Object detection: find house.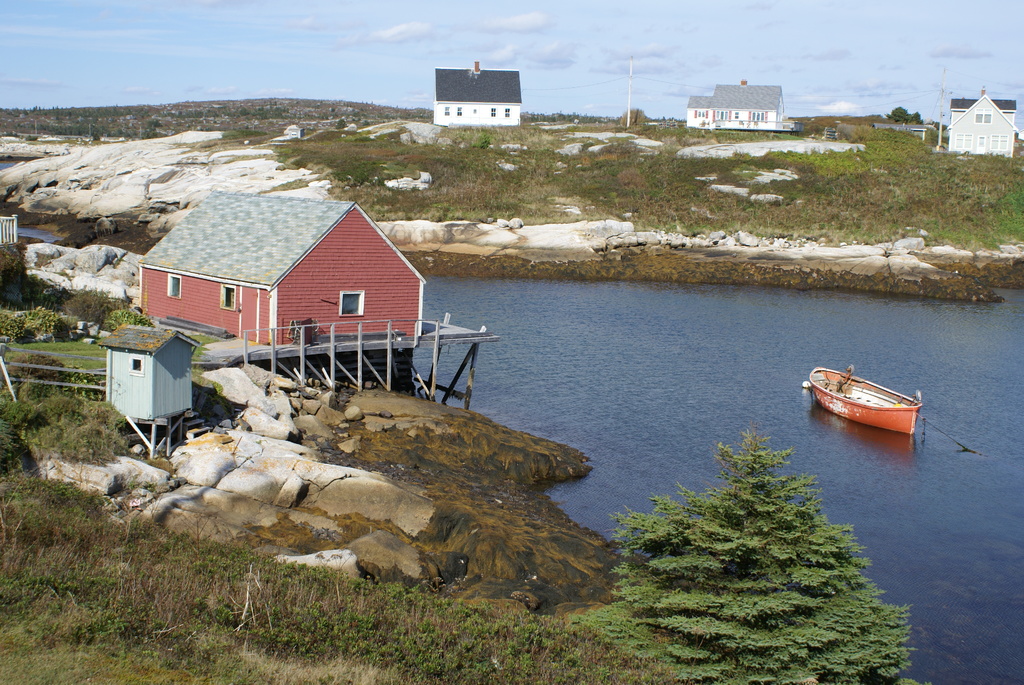
105, 324, 199, 417.
